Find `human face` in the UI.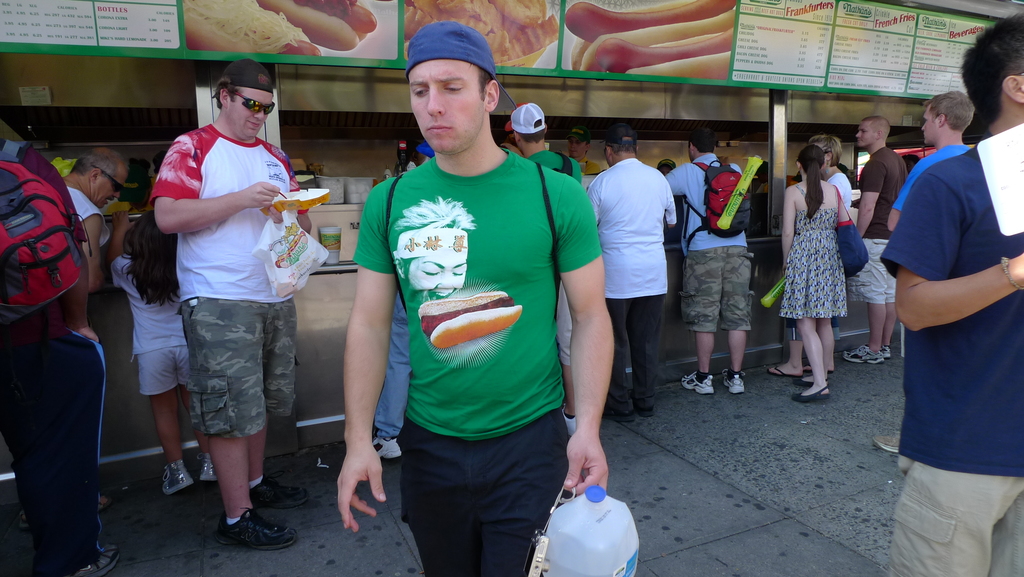
UI element at bbox=(857, 123, 874, 145).
